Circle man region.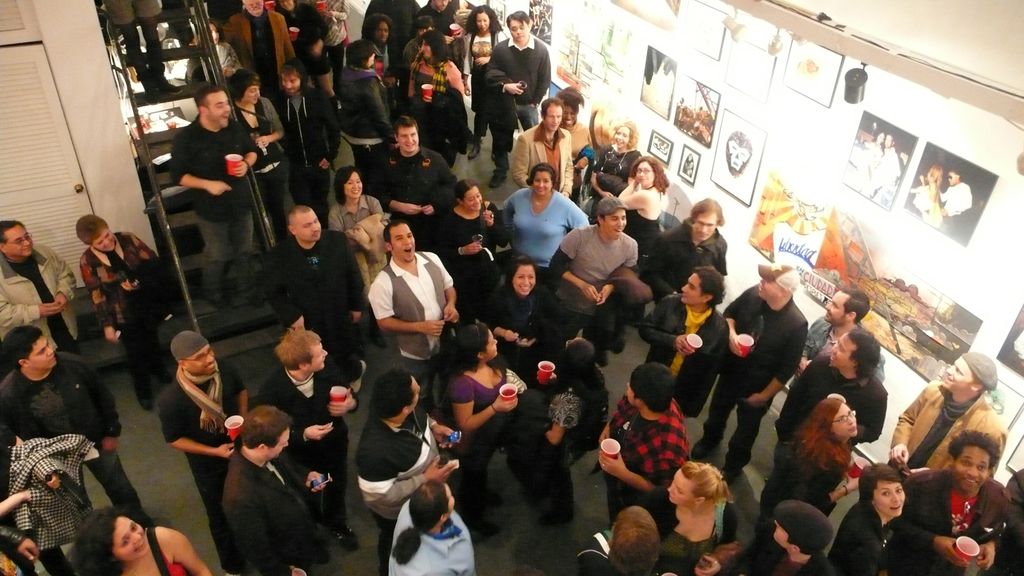
Region: rect(354, 369, 463, 574).
